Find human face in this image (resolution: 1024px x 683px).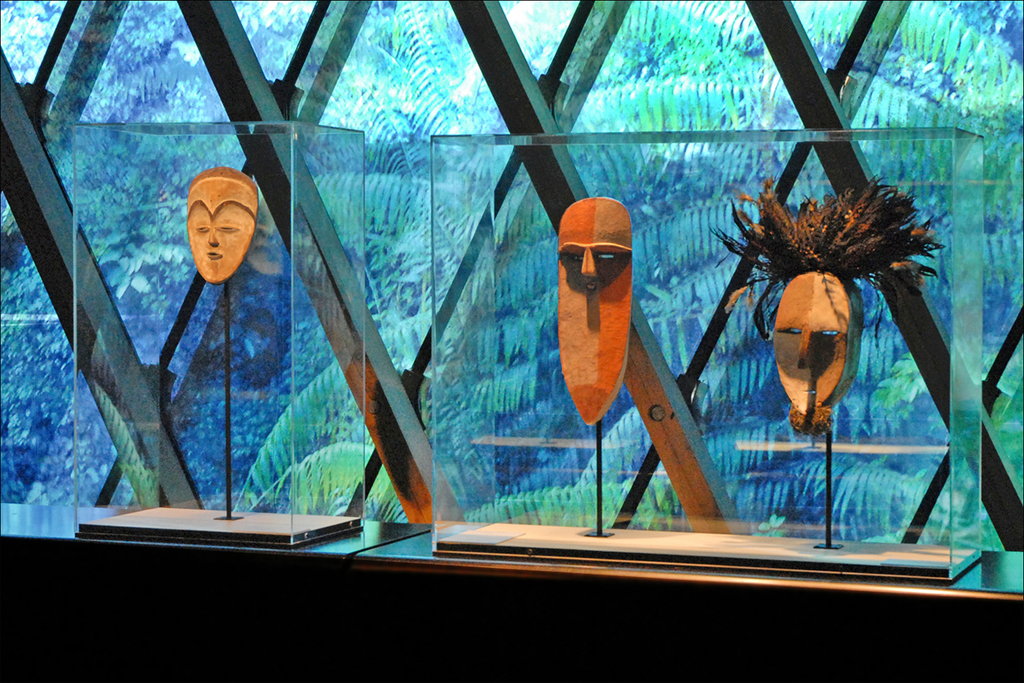
187 202 255 284.
